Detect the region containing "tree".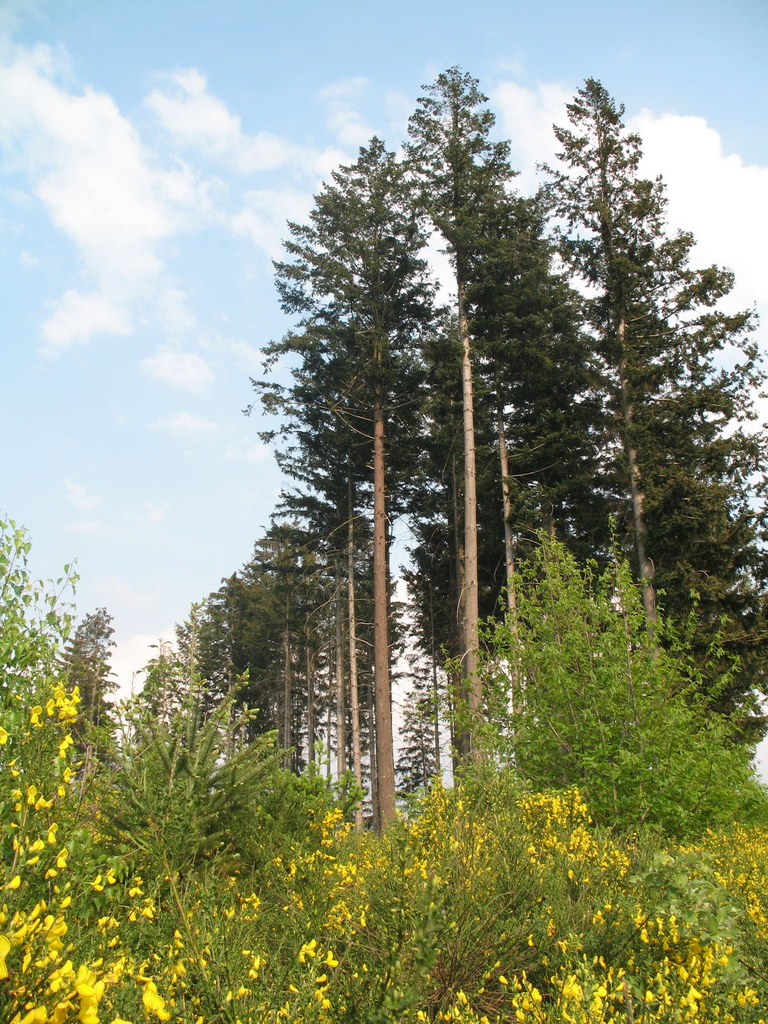
{"left": 58, "top": 599, "right": 115, "bottom": 804}.
